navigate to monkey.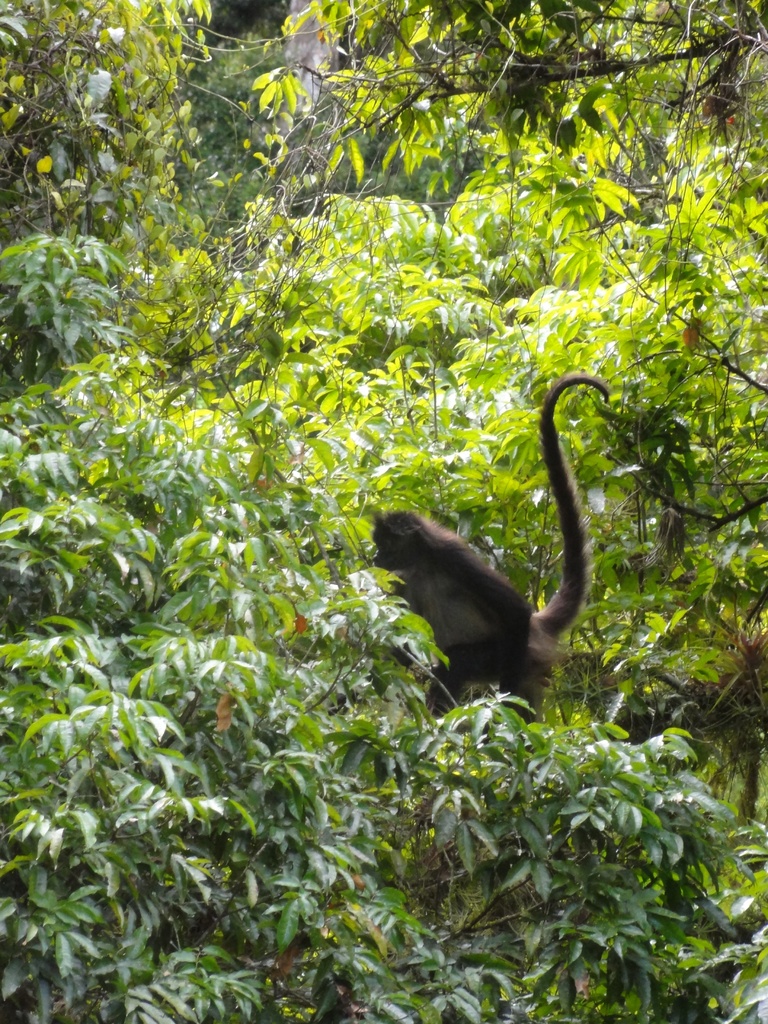
Navigation target: (375,371,611,716).
